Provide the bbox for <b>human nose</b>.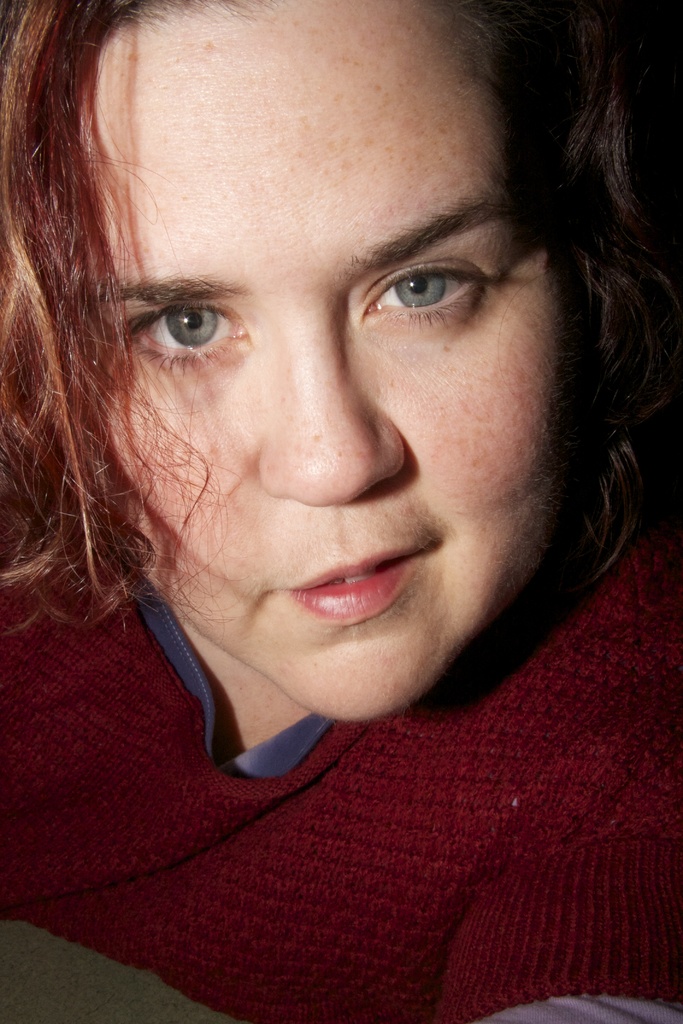
bbox(253, 319, 409, 507).
